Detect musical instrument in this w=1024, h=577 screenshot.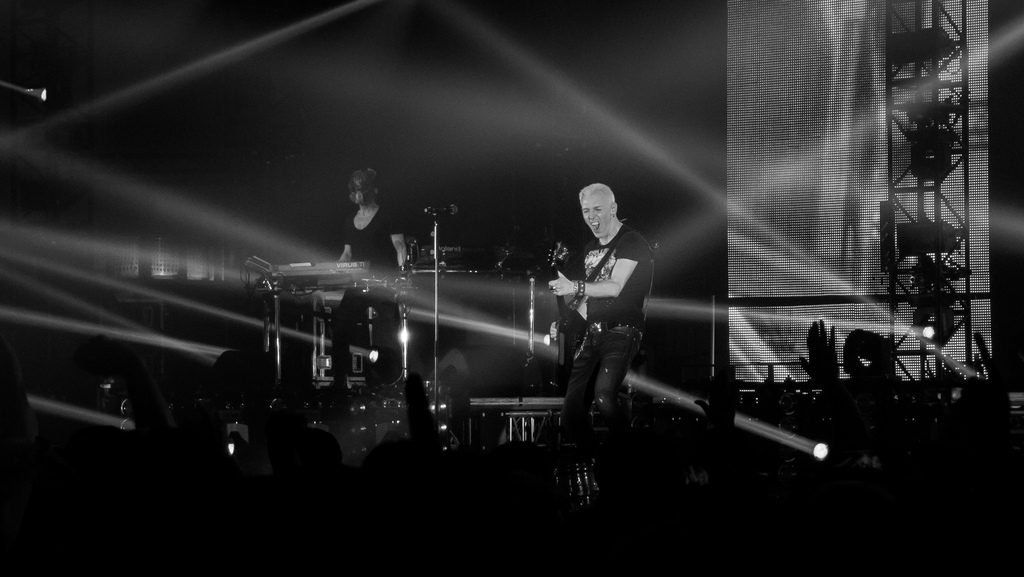
Detection: bbox=(550, 237, 586, 383).
